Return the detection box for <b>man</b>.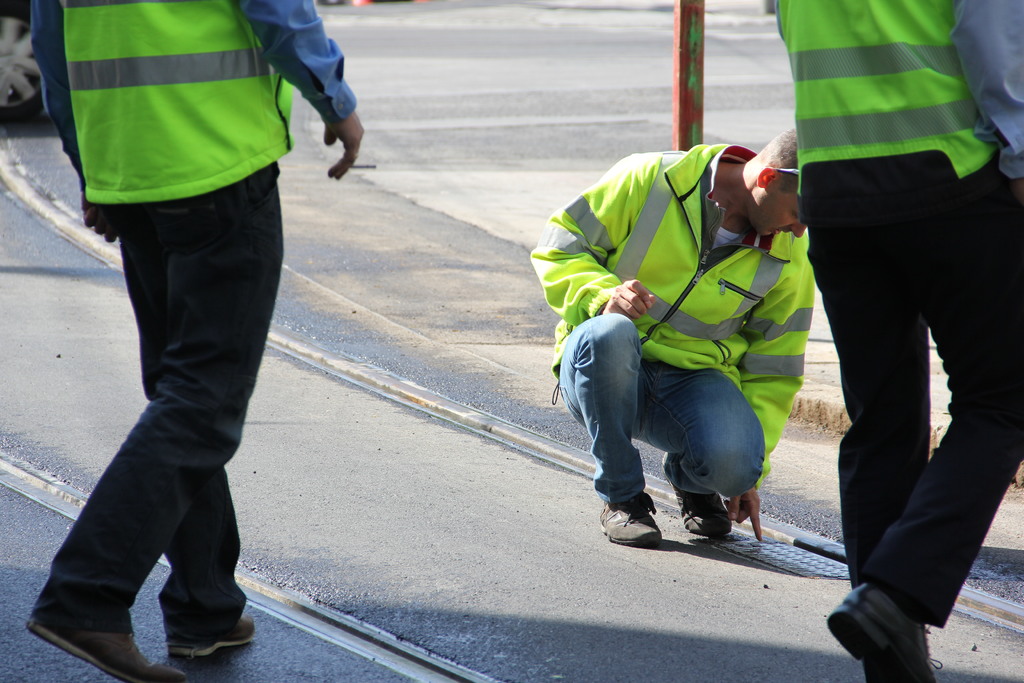
<region>27, 0, 363, 682</region>.
